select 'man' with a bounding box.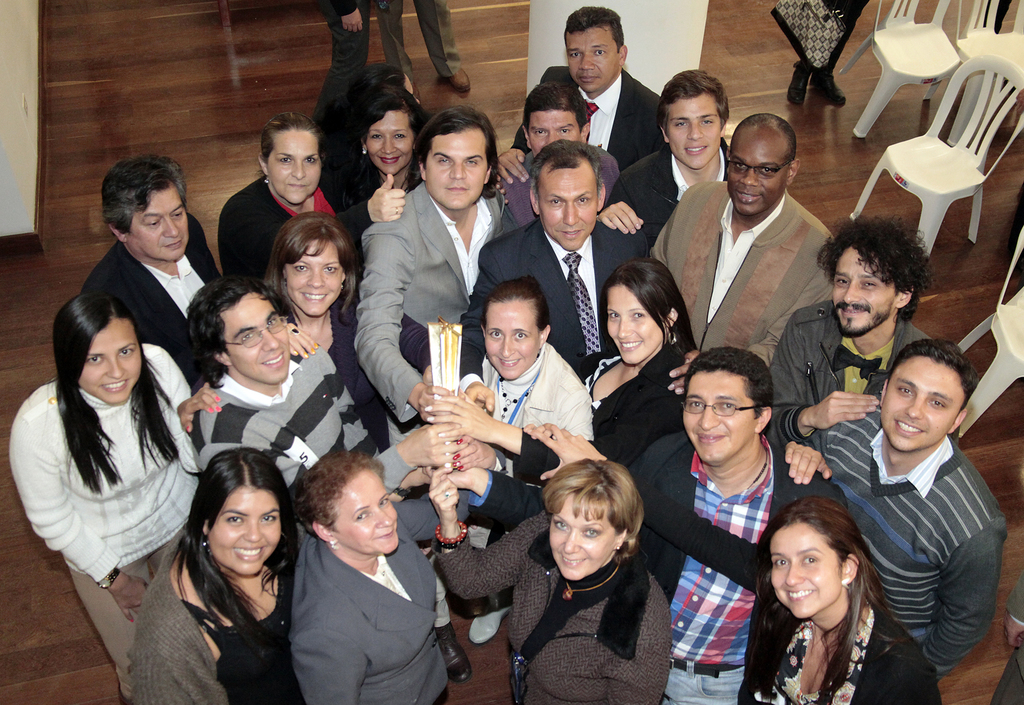
x1=181 y1=266 x2=395 y2=502.
